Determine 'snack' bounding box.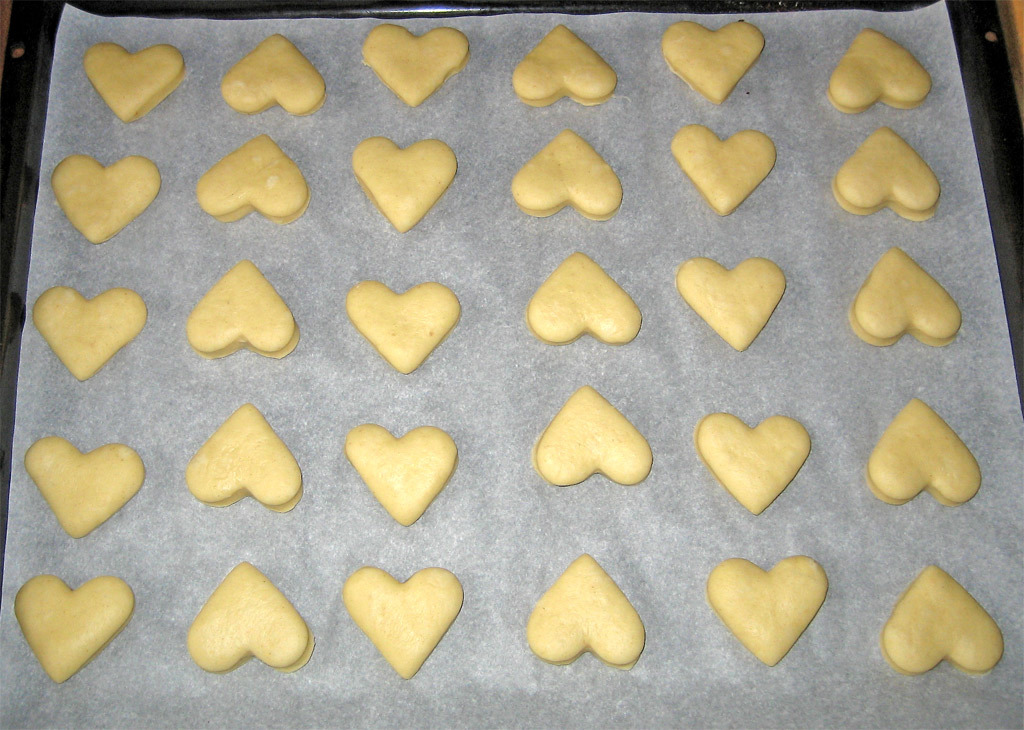
Determined: [530,557,648,670].
